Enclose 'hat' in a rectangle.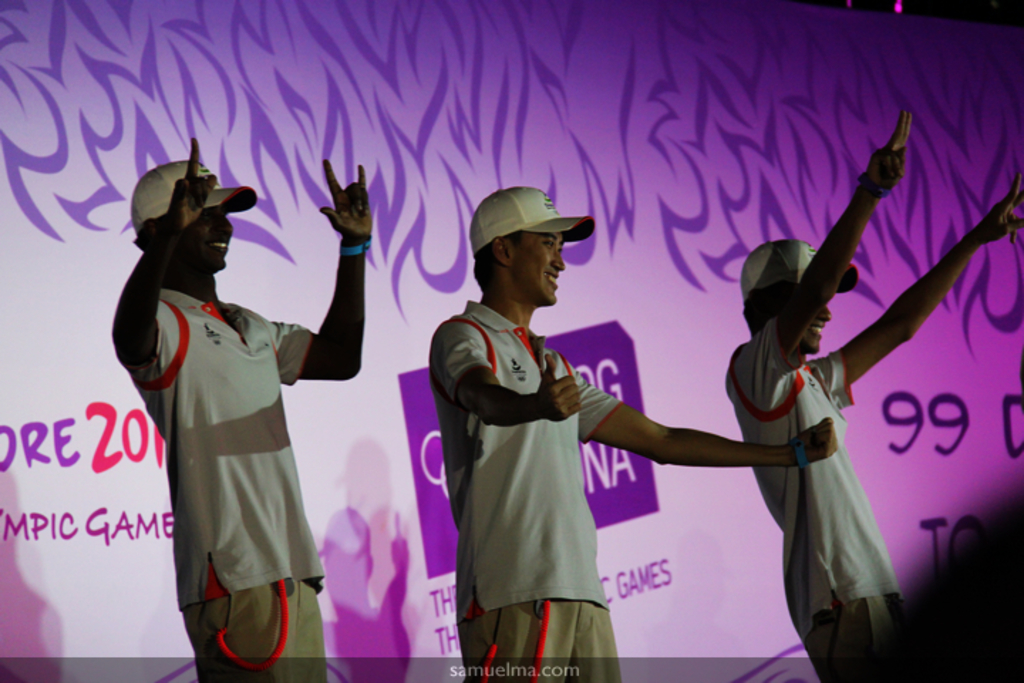
left=469, top=184, right=599, bottom=256.
